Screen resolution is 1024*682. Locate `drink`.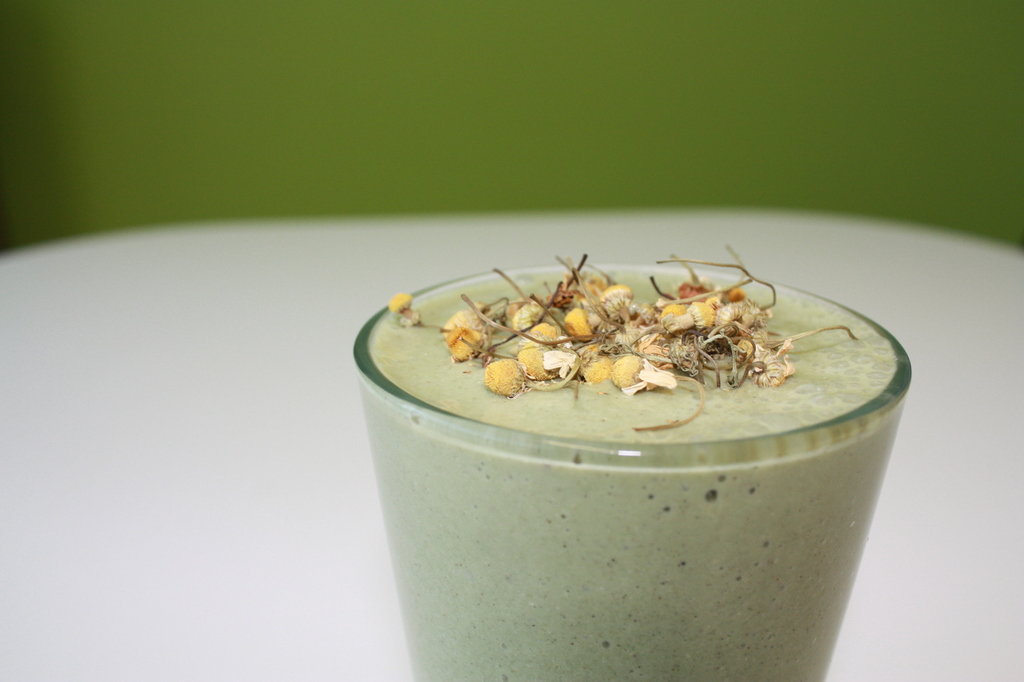
pyautogui.locateOnScreen(322, 254, 917, 681).
